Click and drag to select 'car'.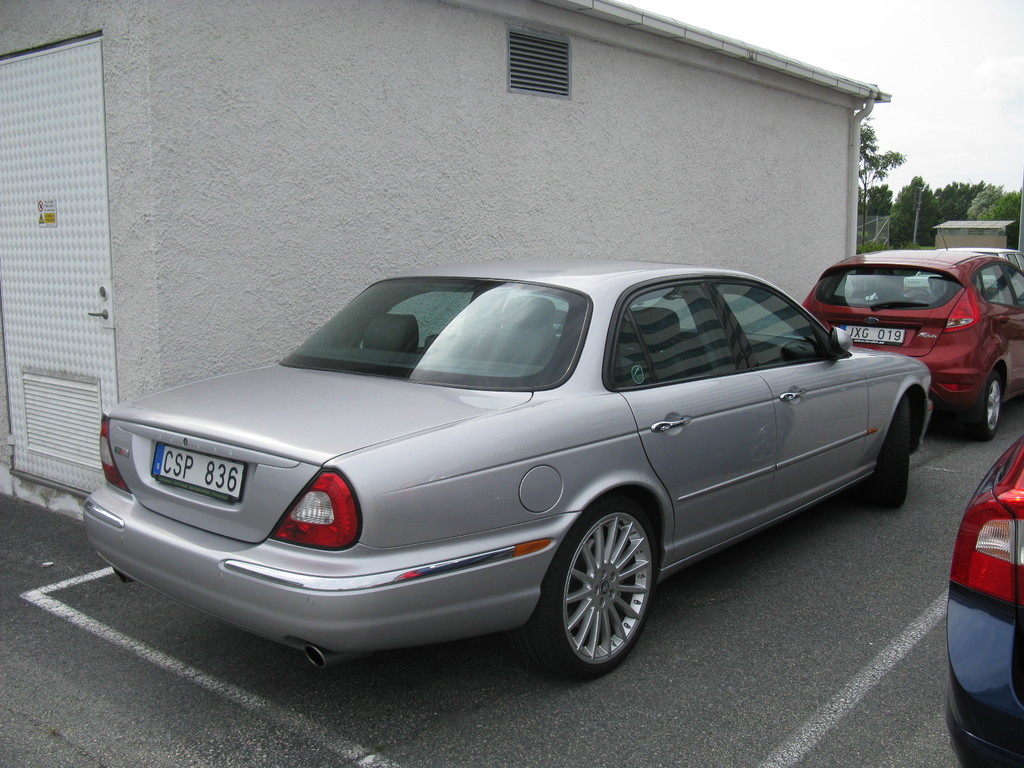
Selection: 798:244:1023:442.
